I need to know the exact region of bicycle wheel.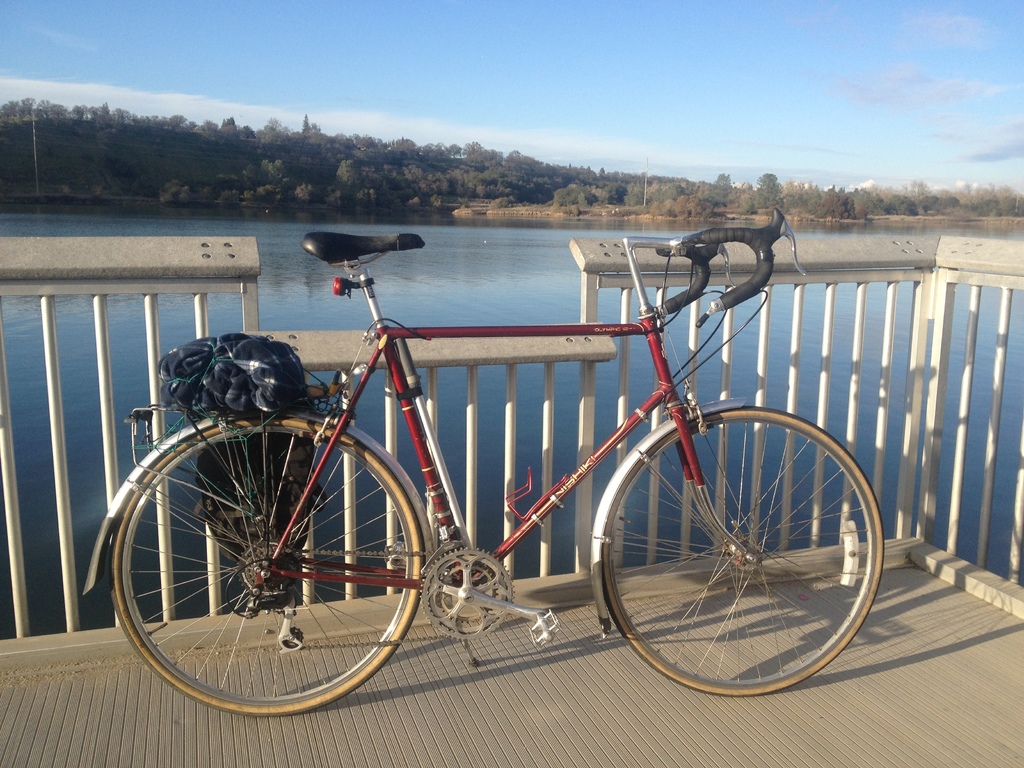
Region: (x1=109, y1=403, x2=436, y2=702).
